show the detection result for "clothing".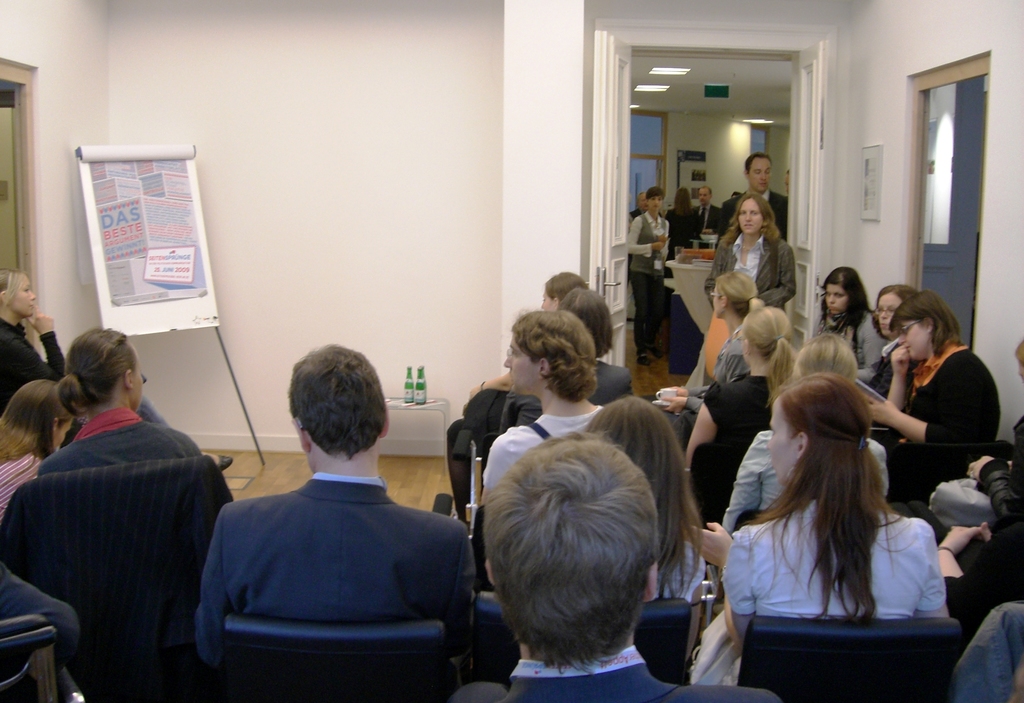
crop(0, 318, 157, 459).
